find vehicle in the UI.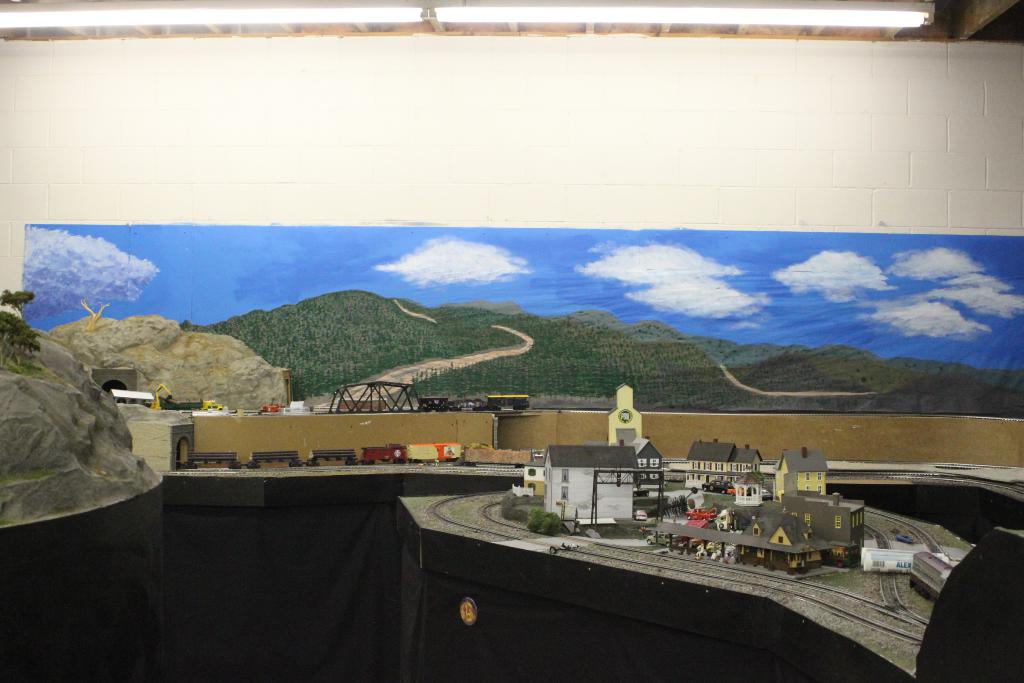
UI element at left=146, top=381, right=226, bottom=411.
